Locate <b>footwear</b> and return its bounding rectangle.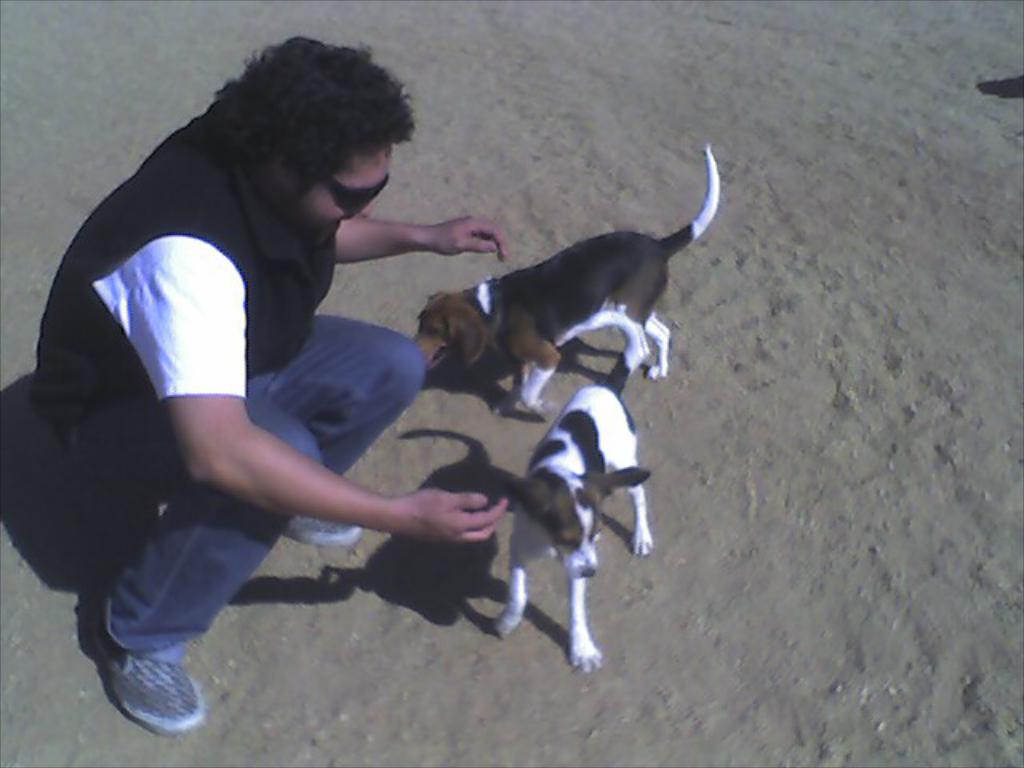
86,646,194,742.
